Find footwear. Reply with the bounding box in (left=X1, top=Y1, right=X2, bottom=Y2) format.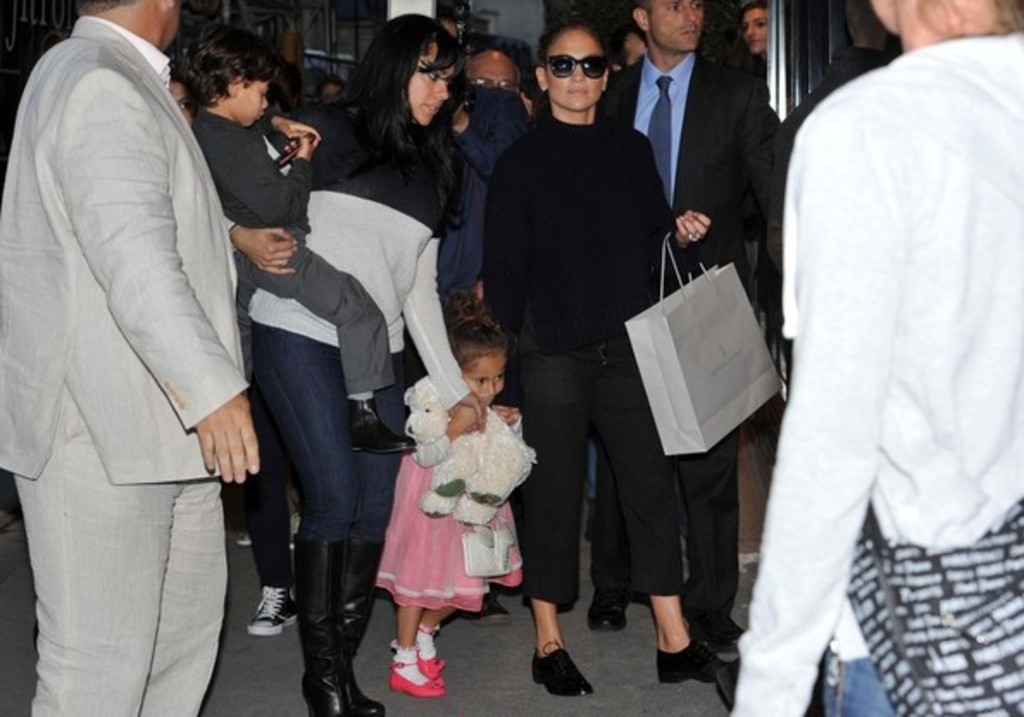
(left=655, top=615, right=726, bottom=695).
